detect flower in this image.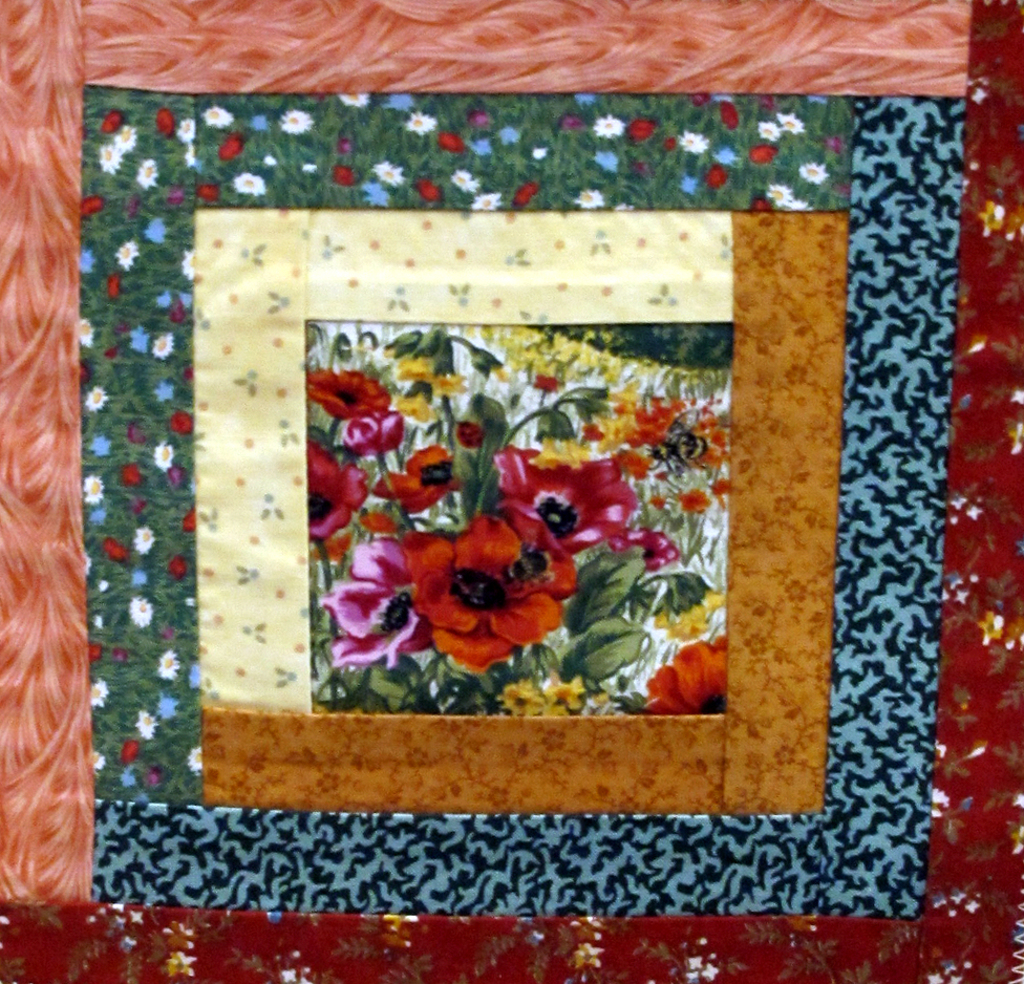
Detection: <bbox>85, 258, 102, 272</bbox>.
